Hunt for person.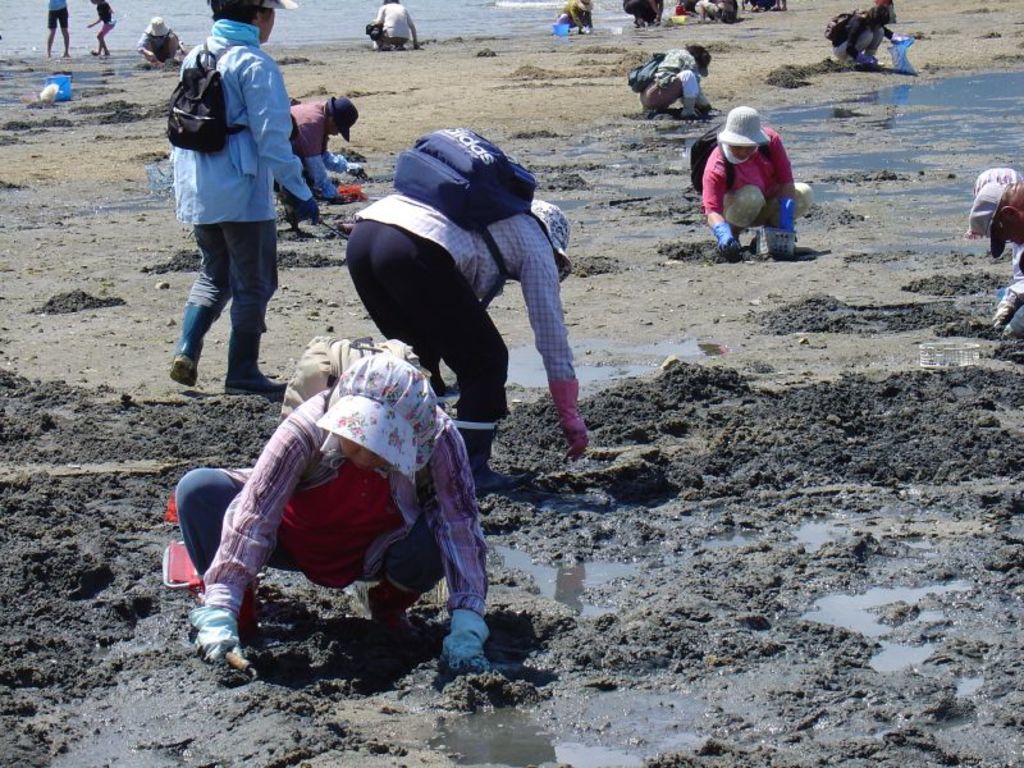
Hunted down at x1=82, y1=0, x2=119, y2=56.
